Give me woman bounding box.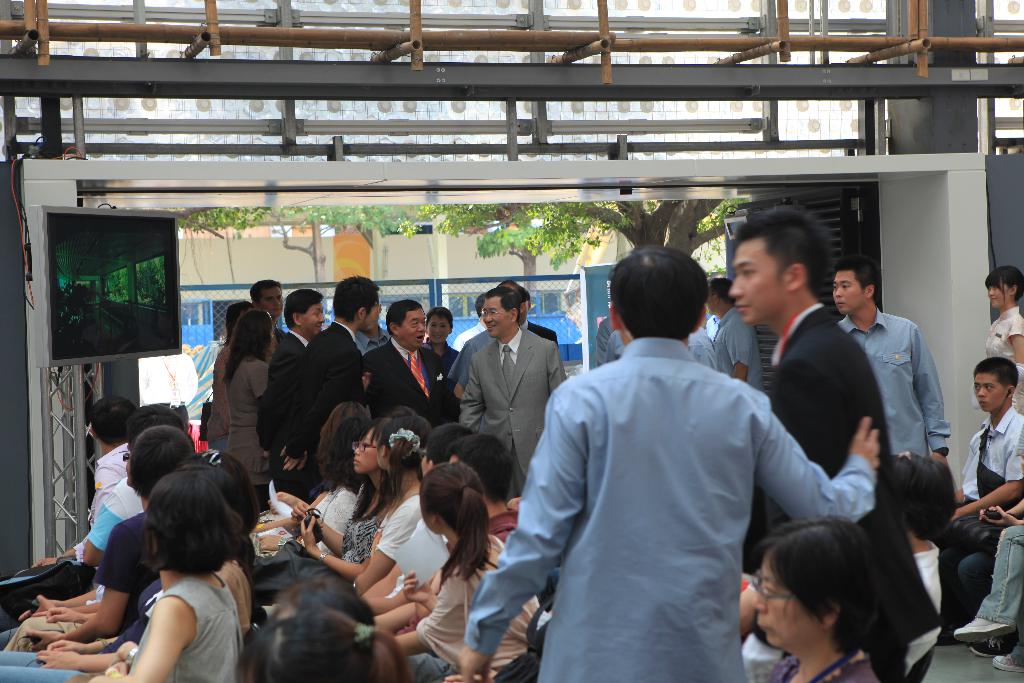
(left=85, top=462, right=249, bottom=682).
